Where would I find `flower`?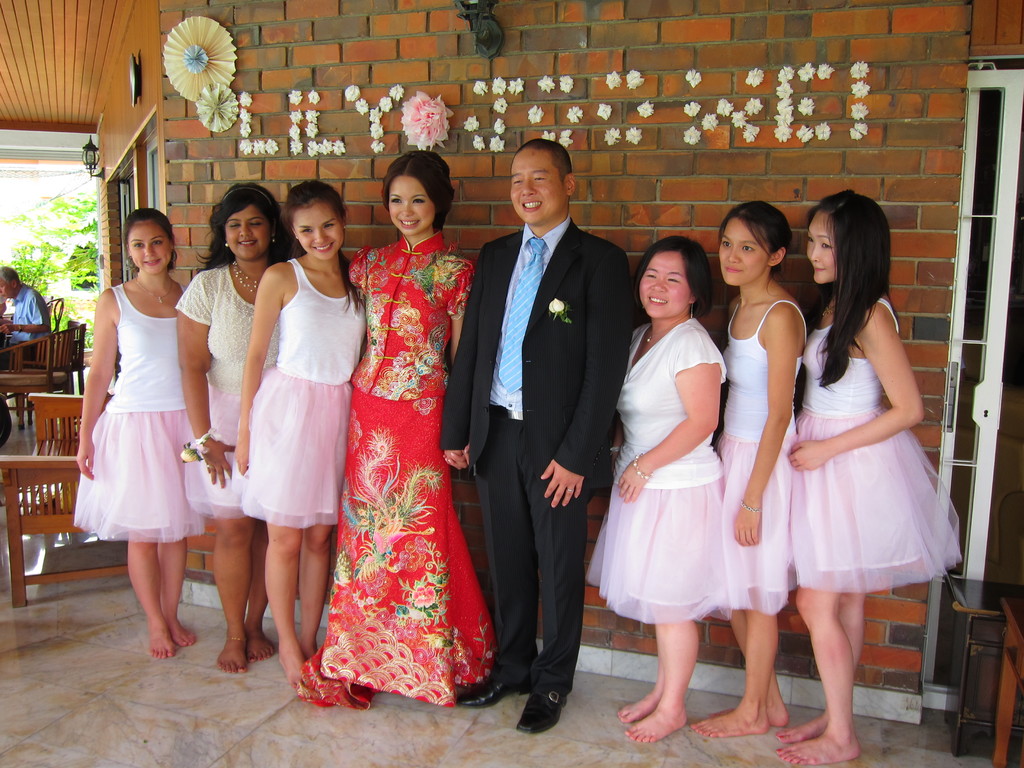
At l=625, t=127, r=645, b=149.
